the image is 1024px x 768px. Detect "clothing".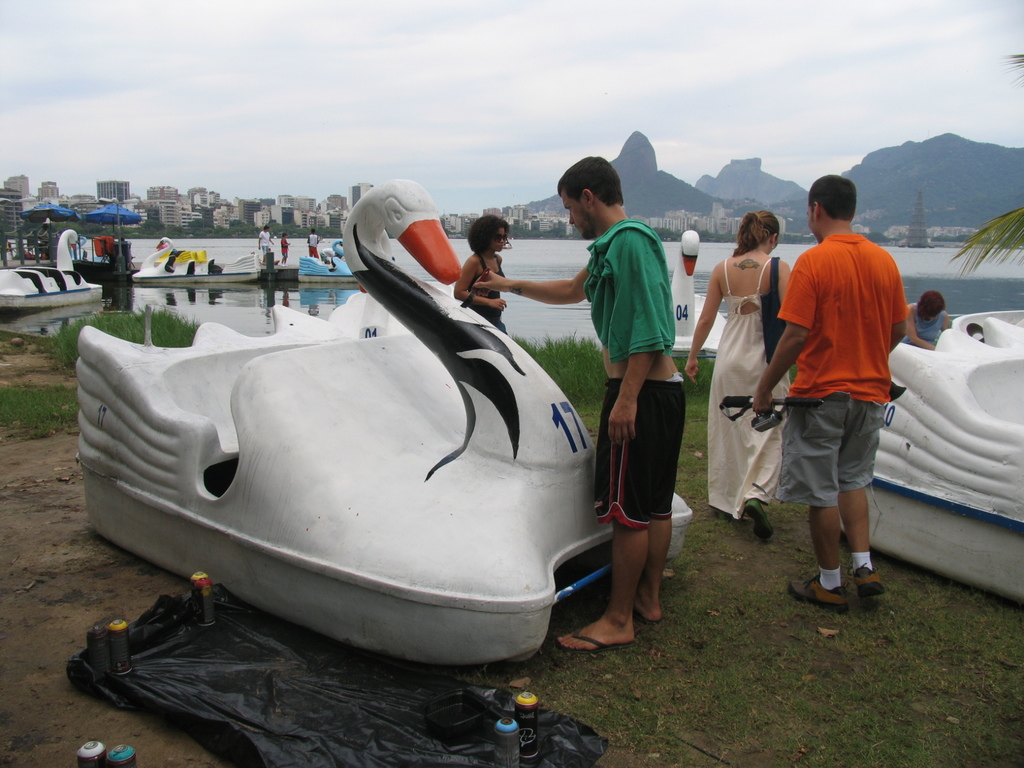
Detection: box(705, 254, 792, 520).
